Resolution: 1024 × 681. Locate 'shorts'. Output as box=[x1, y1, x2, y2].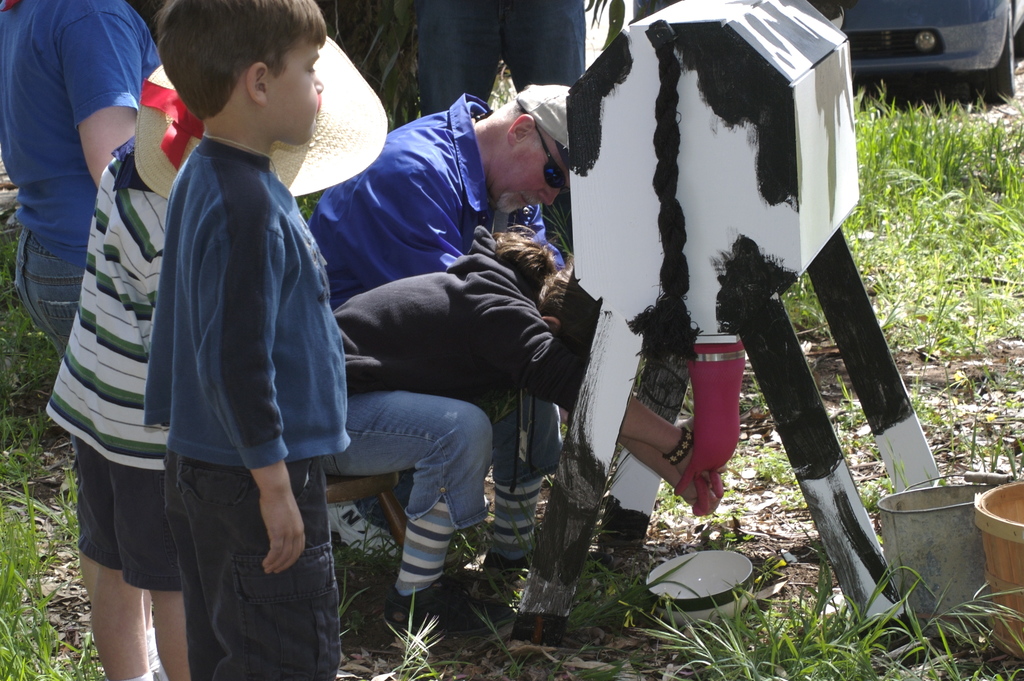
box=[76, 438, 167, 596].
